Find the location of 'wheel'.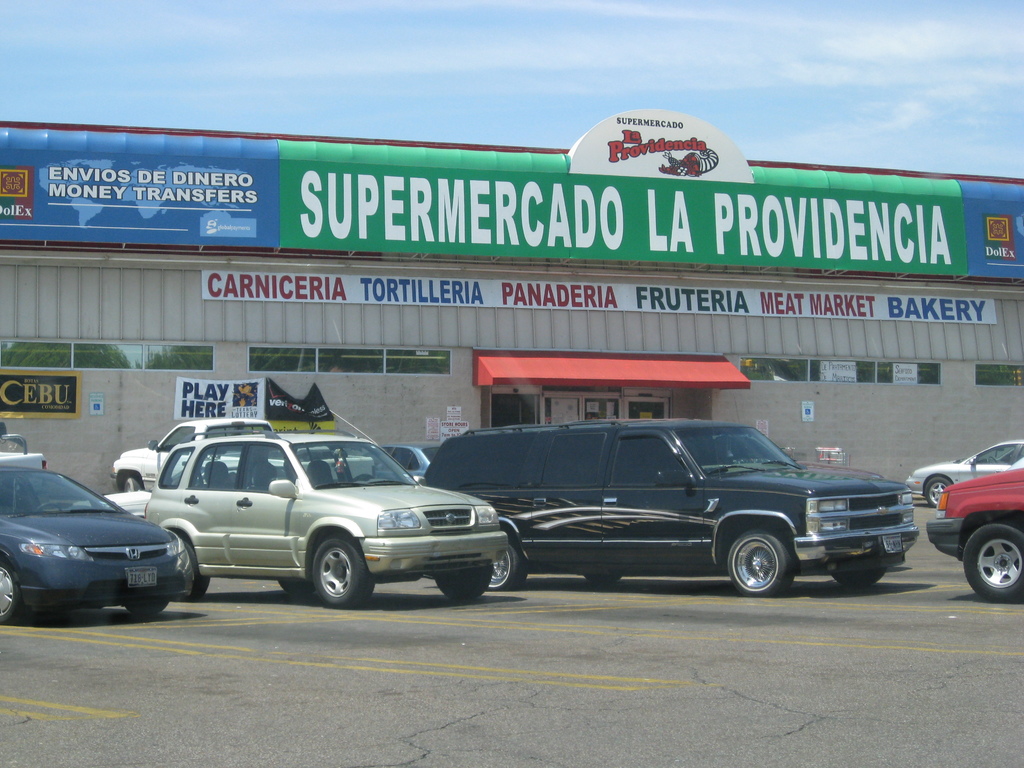
Location: 831,566,884,589.
